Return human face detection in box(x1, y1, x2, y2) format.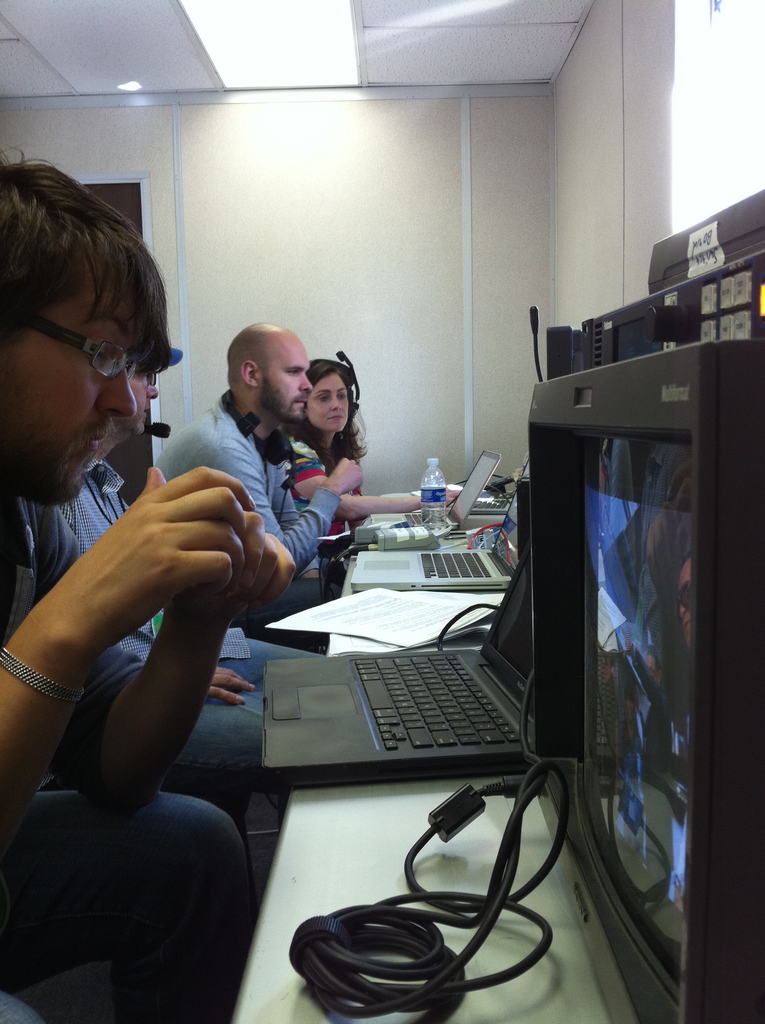
box(110, 374, 166, 428).
